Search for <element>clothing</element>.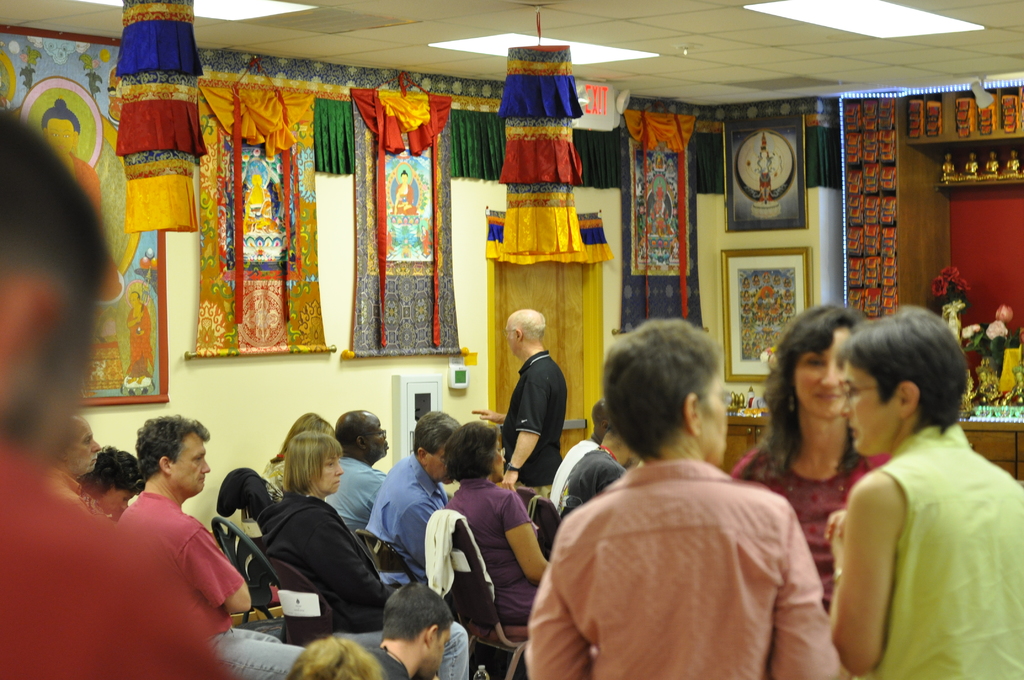
Found at 364 445 454 579.
